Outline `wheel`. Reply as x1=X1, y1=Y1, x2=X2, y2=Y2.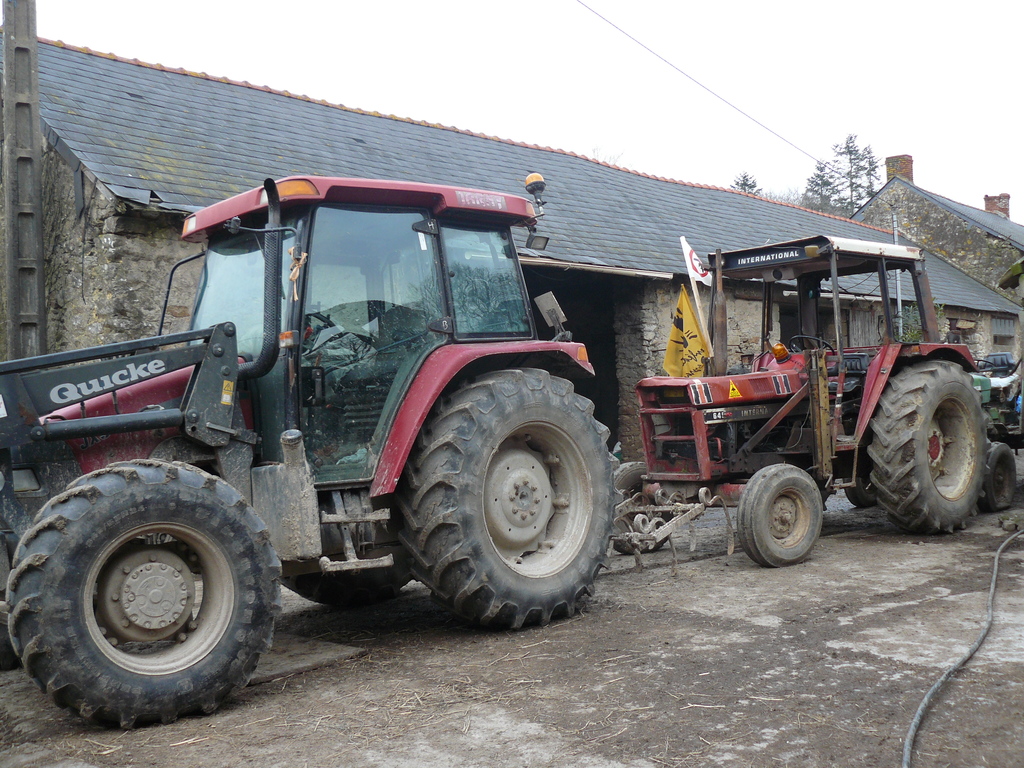
x1=790, y1=333, x2=836, y2=359.
